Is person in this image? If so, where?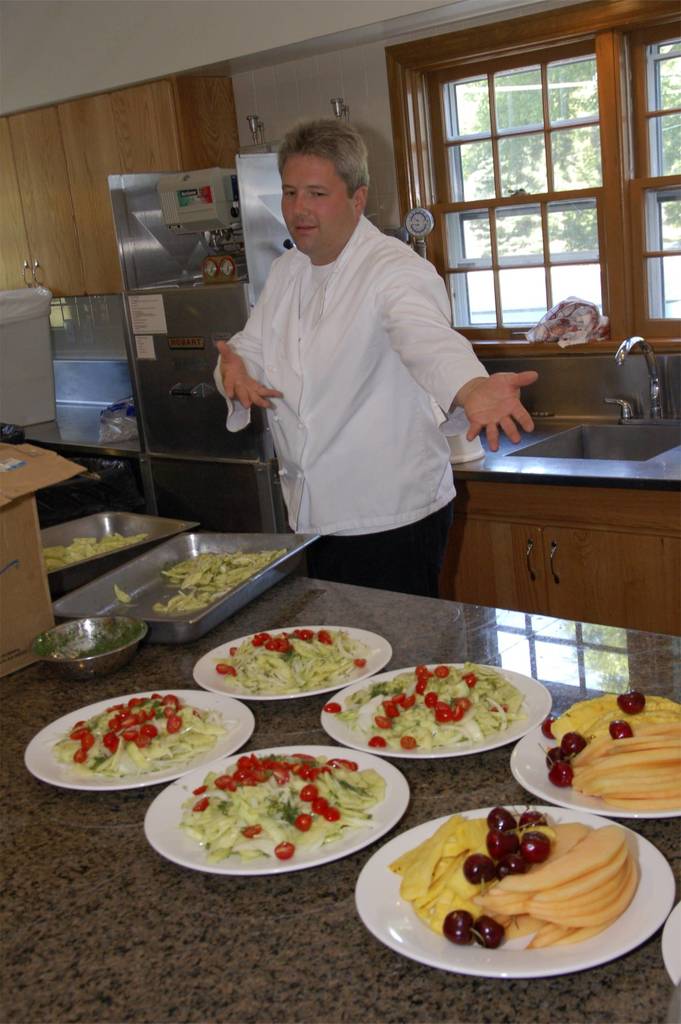
Yes, at (210,115,539,591).
